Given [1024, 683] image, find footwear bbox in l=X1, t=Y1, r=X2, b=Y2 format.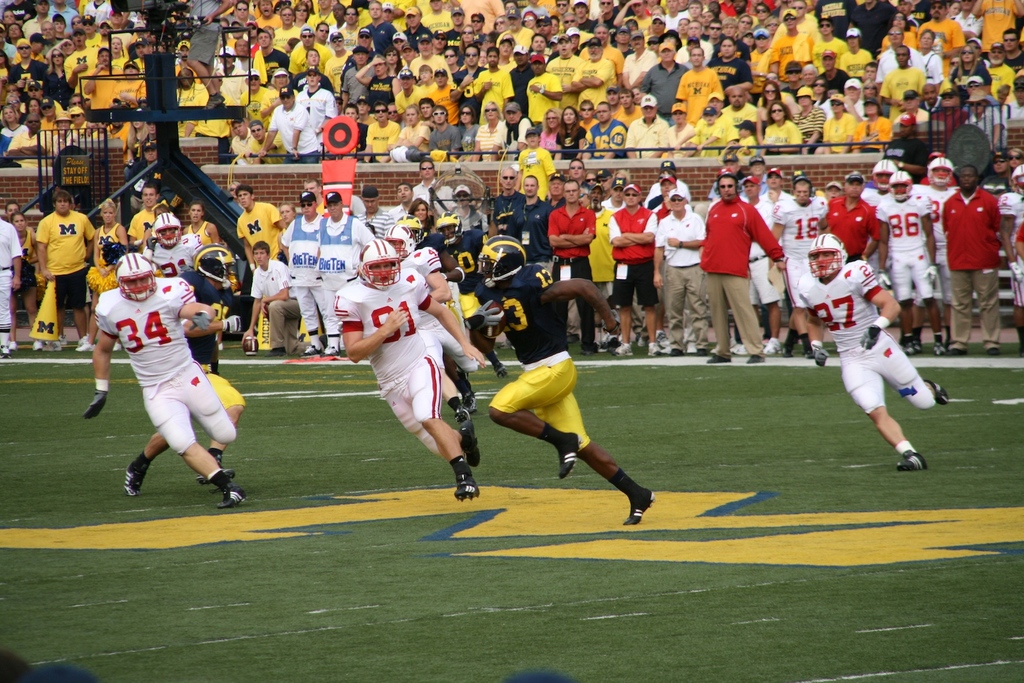
l=491, t=359, r=507, b=376.
